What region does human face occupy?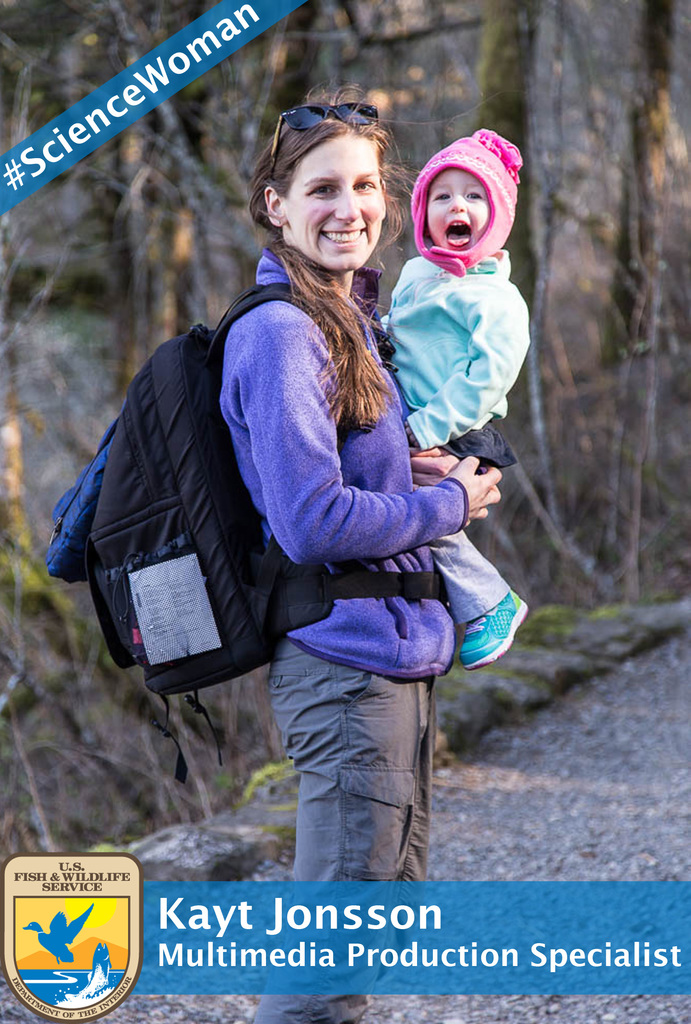
[425, 168, 488, 249].
